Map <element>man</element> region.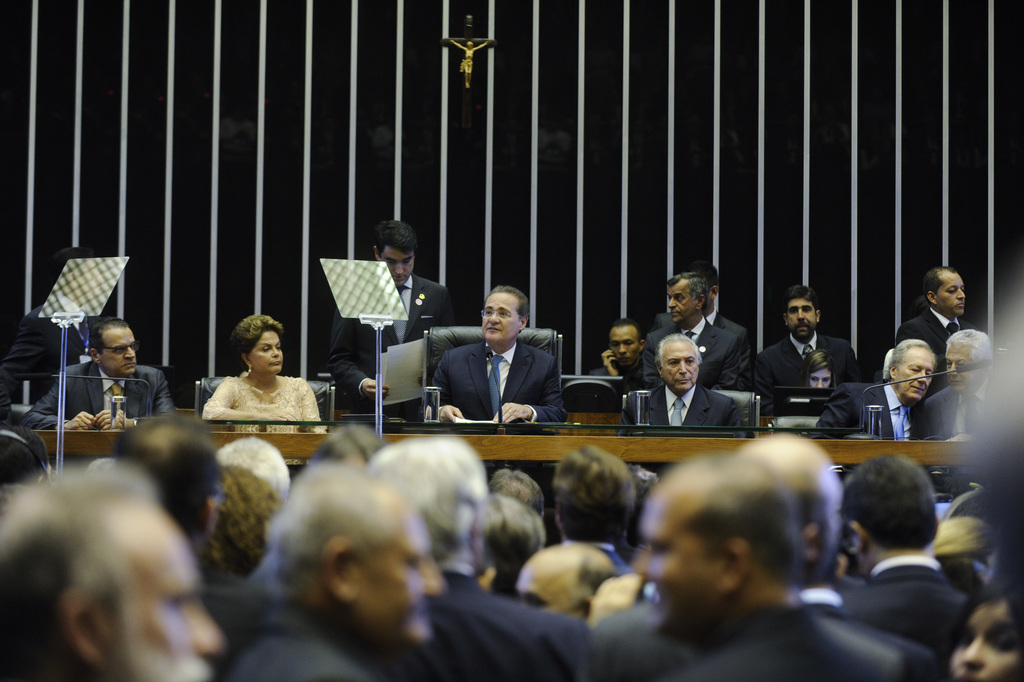
Mapped to l=20, t=310, r=182, b=428.
